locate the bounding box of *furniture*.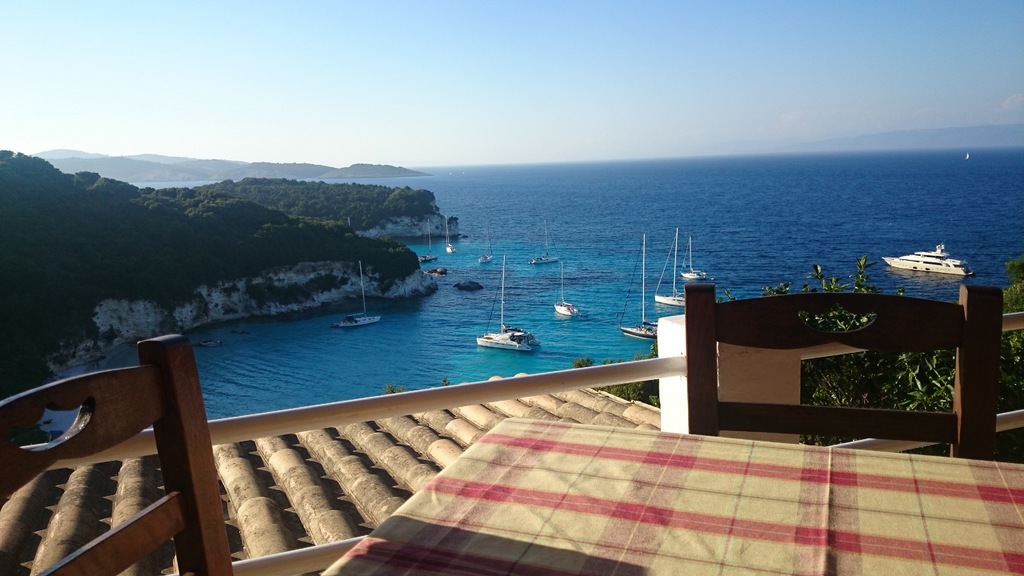
Bounding box: left=683, top=279, right=998, bottom=464.
